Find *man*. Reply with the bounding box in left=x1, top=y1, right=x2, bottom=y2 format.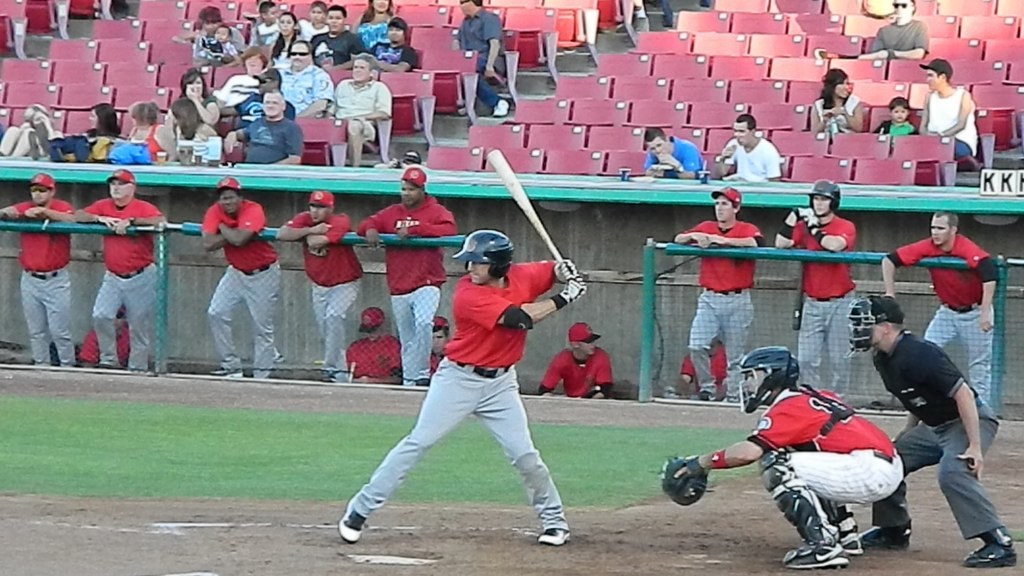
left=533, top=321, right=620, bottom=404.
